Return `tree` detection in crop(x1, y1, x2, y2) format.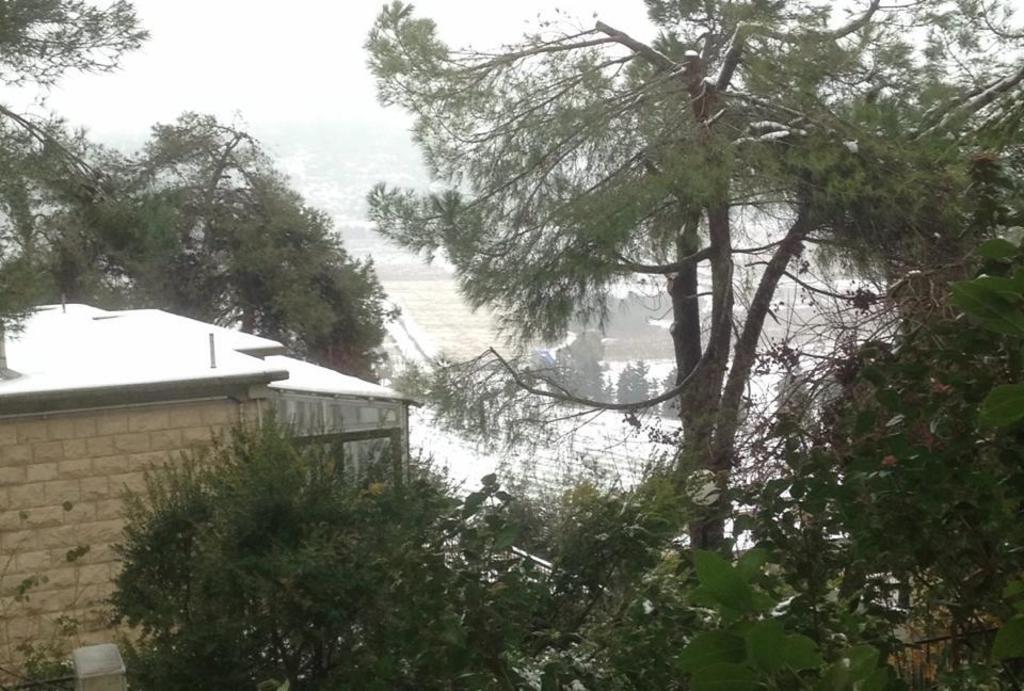
crop(0, 0, 395, 386).
